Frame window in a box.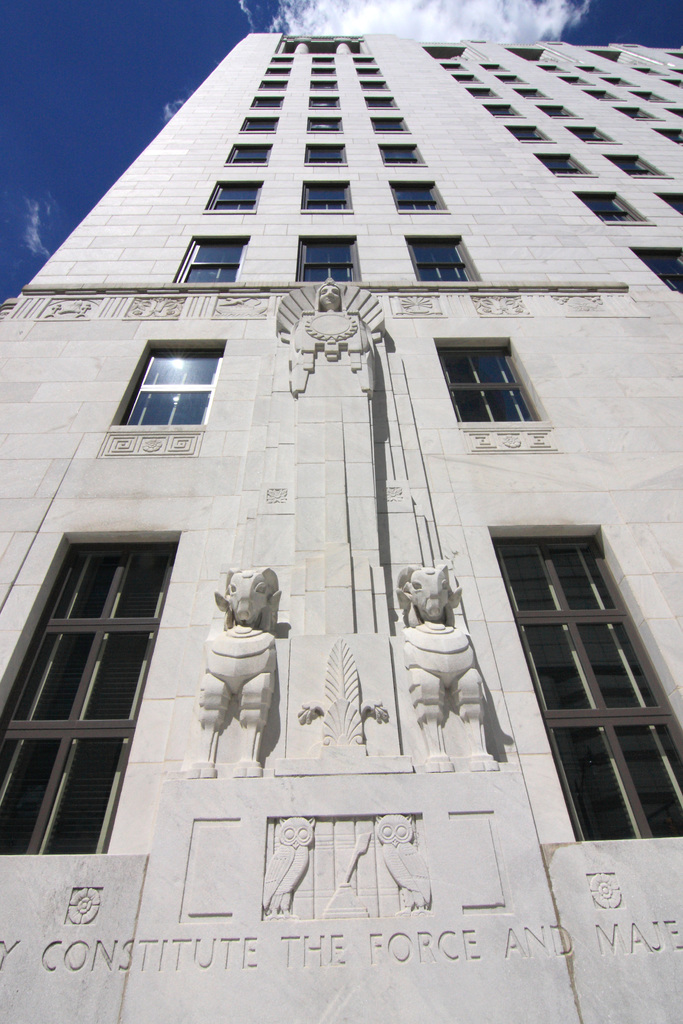
605/73/625/87.
